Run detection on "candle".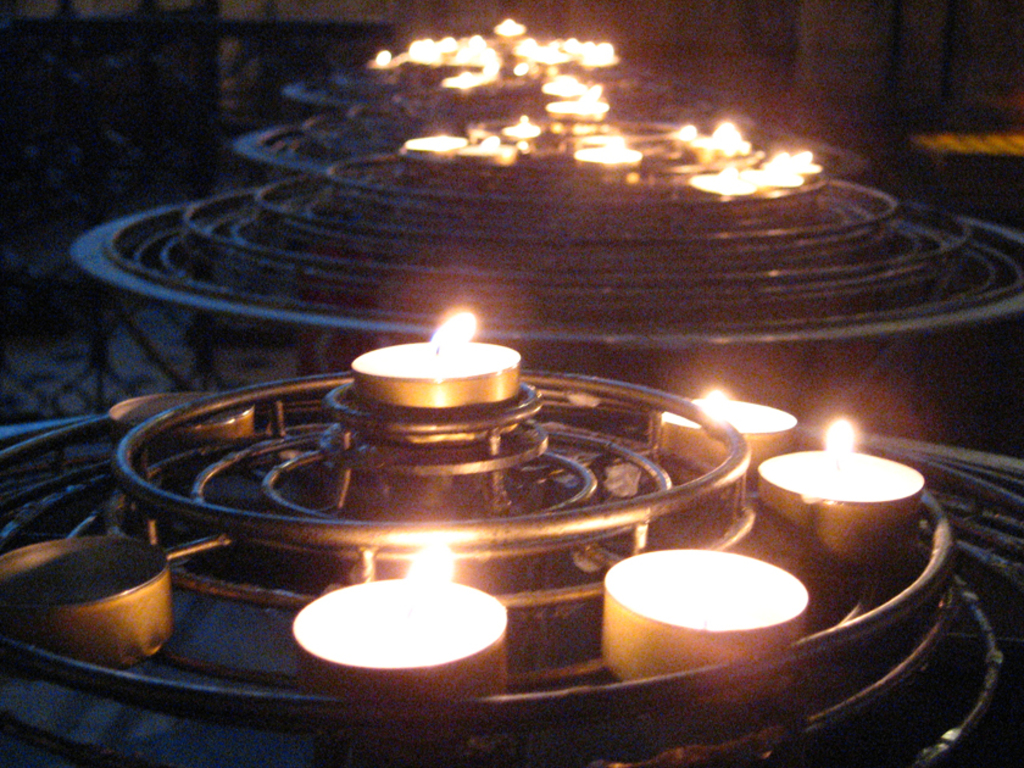
Result: {"x1": 0, "y1": 532, "x2": 172, "y2": 672}.
